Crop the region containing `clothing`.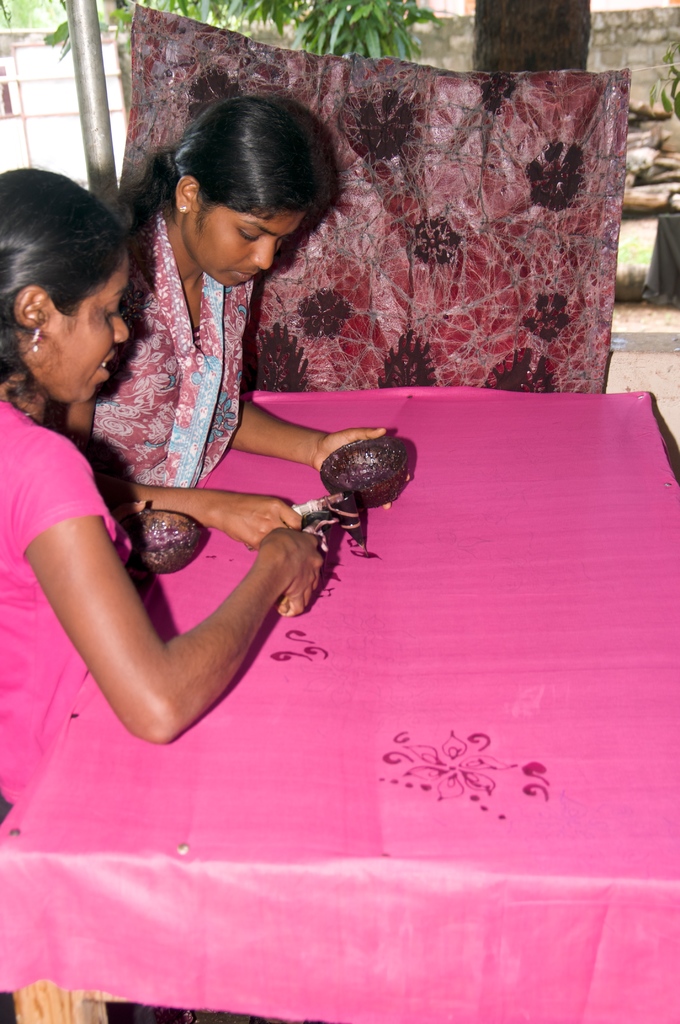
Crop region: 83 216 261 490.
